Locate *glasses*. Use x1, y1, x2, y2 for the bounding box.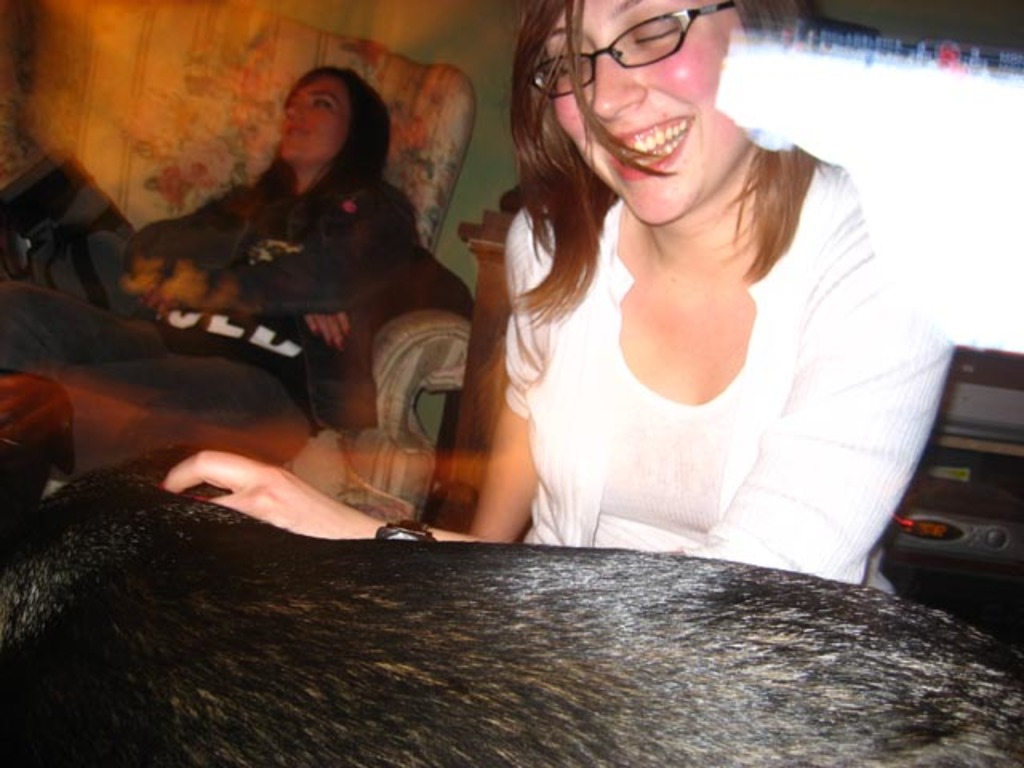
523, 0, 738, 99.
